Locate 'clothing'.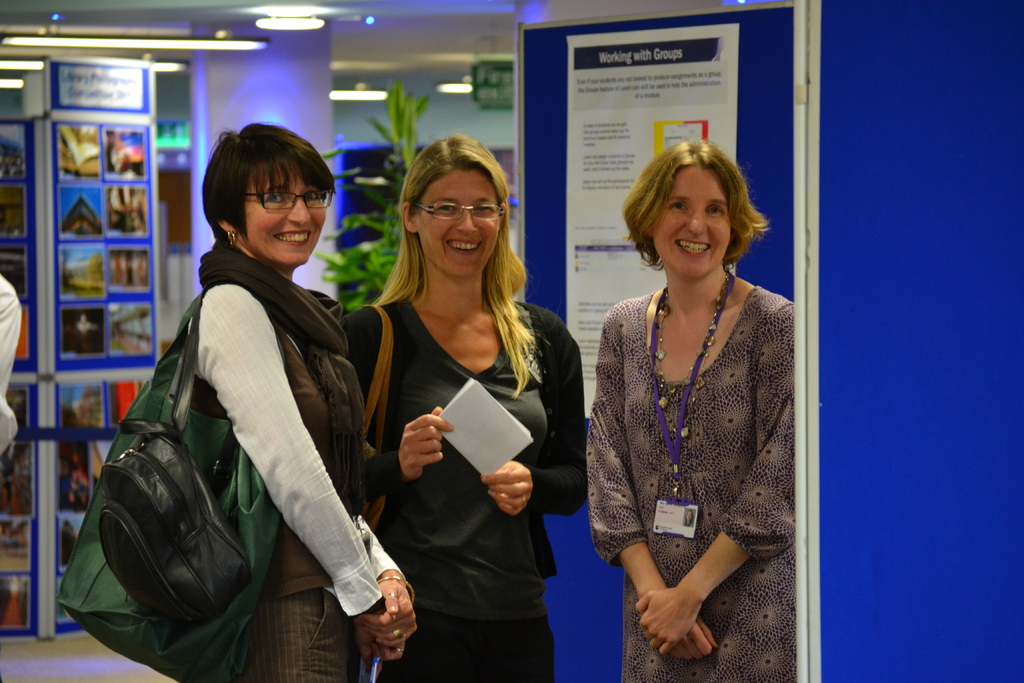
Bounding box: <box>187,238,406,682</box>.
